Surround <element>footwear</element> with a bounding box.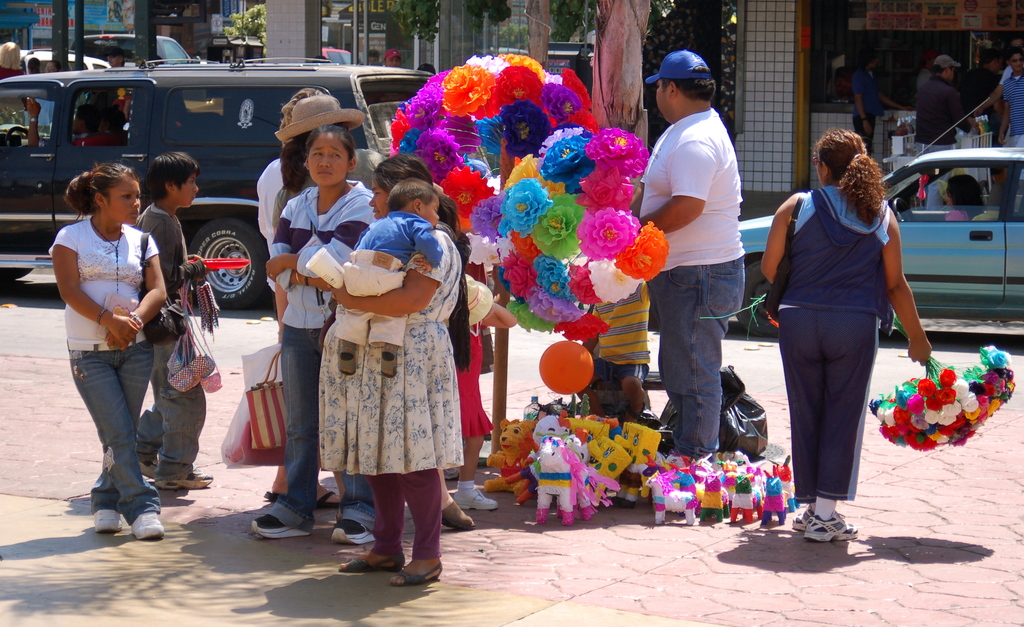
{"left": 153, "top": 466, "right": 213, "bottom": 491}.
